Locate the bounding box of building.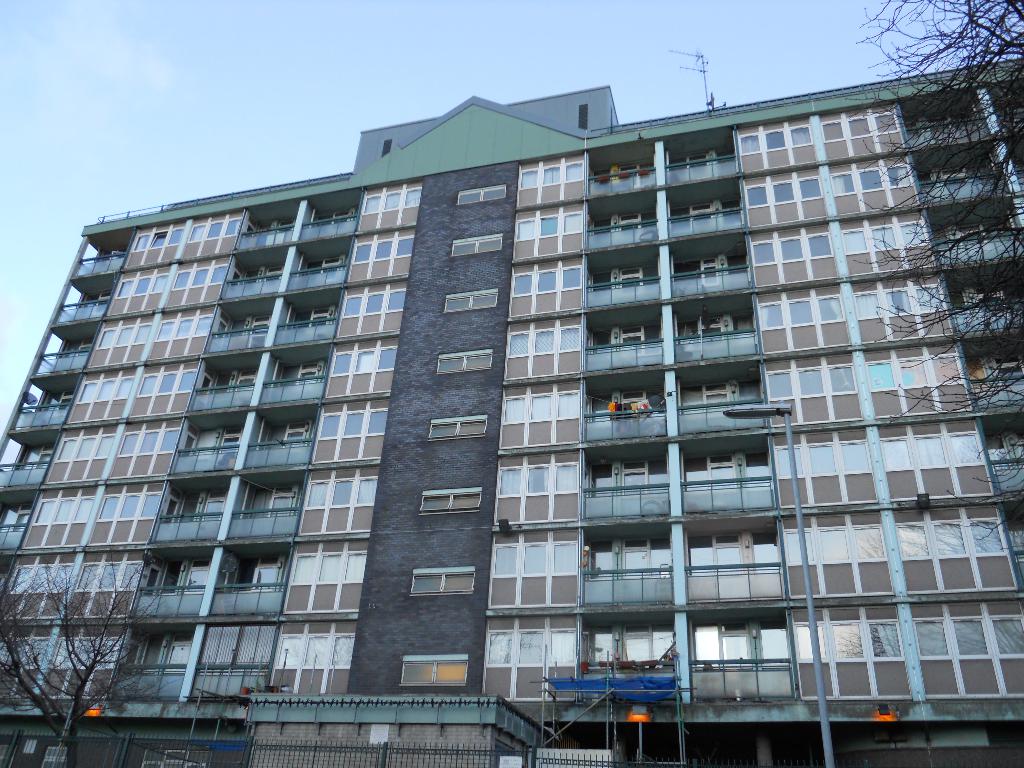
Bounding box: {"x1": 0, "y1": 60, "x2": 1023, "y2": 767}.
